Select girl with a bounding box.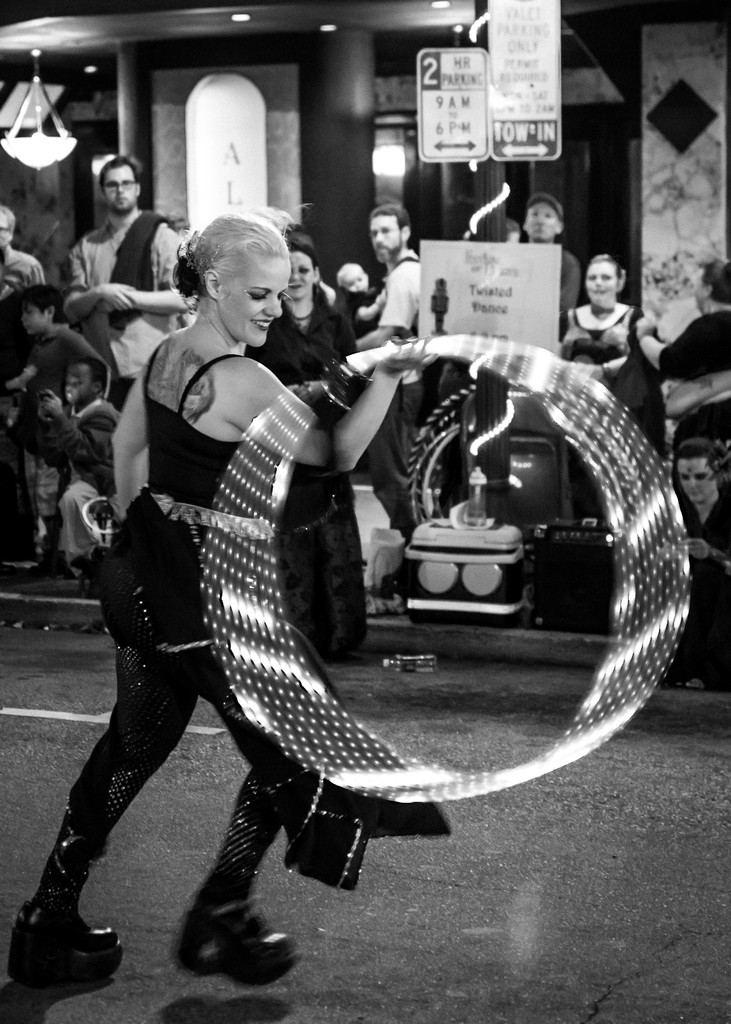
(7,212,433,980).
